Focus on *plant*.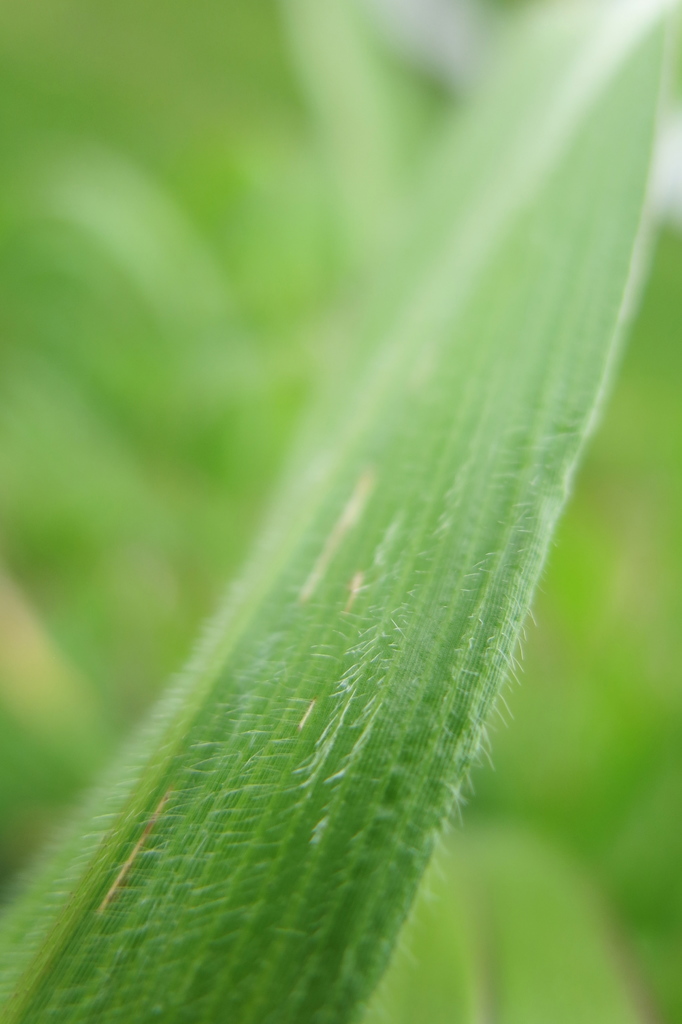
Focused at (x1=0, y1=0, x2=681, y2=1023).
